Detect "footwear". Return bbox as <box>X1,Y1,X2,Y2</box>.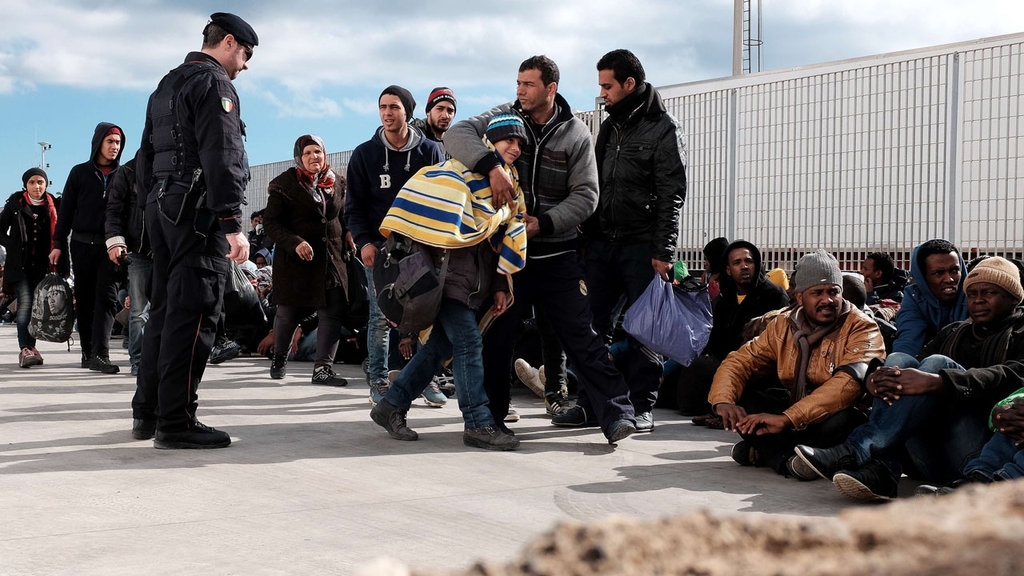
<box>30,345,44,365</box>.
